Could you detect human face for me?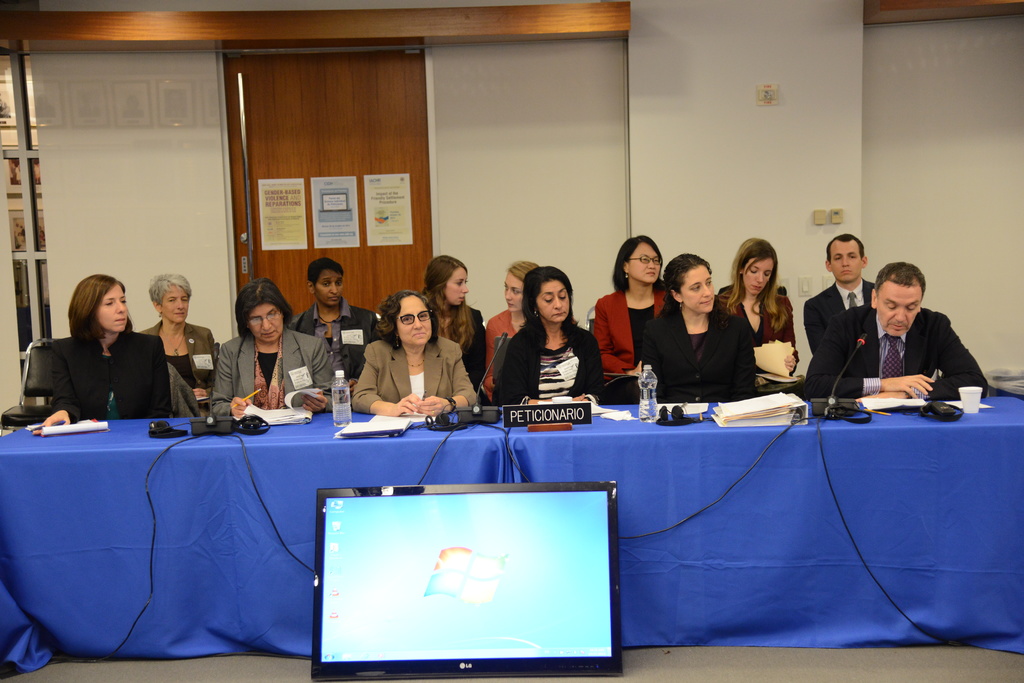
Detection result: bbox(446, 268, 474, 309).
